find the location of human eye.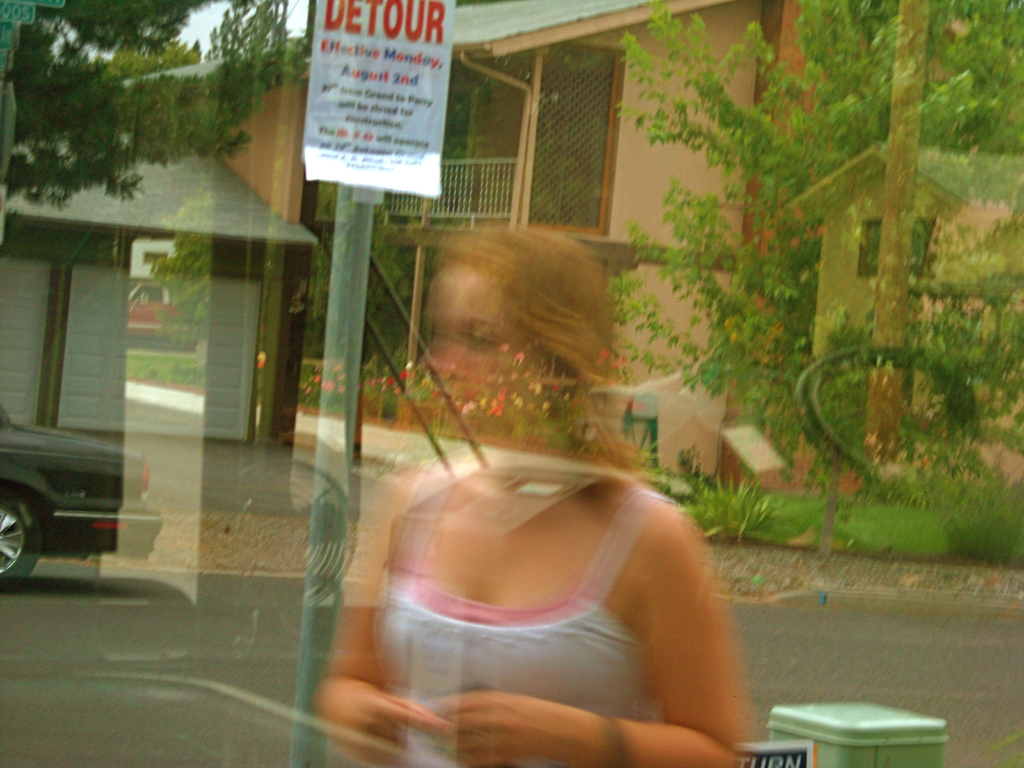
Location: 460 321 499 351.
